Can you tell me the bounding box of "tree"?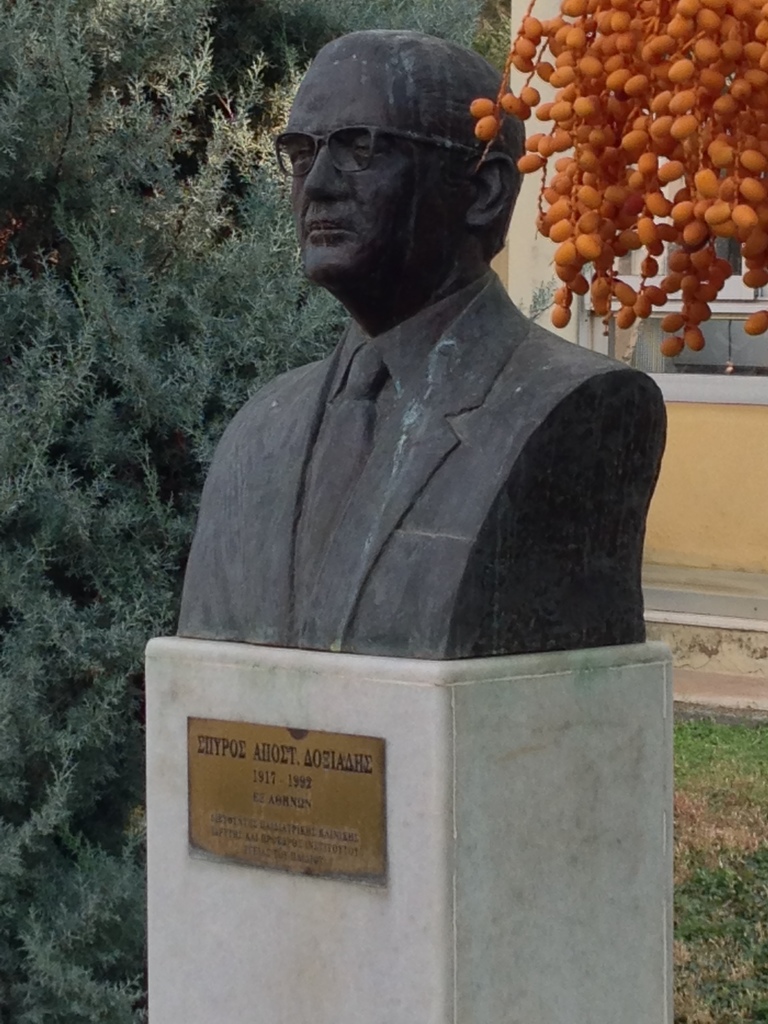
0:0:479:1023.
